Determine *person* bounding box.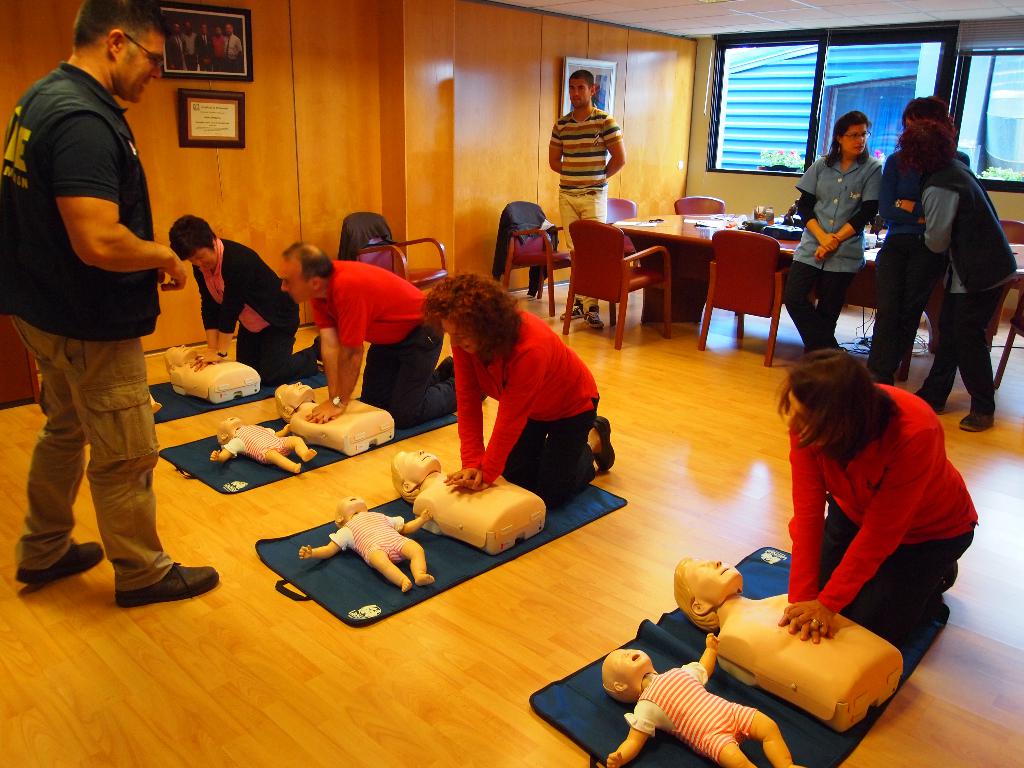
Determined: 599 630 804 767.
